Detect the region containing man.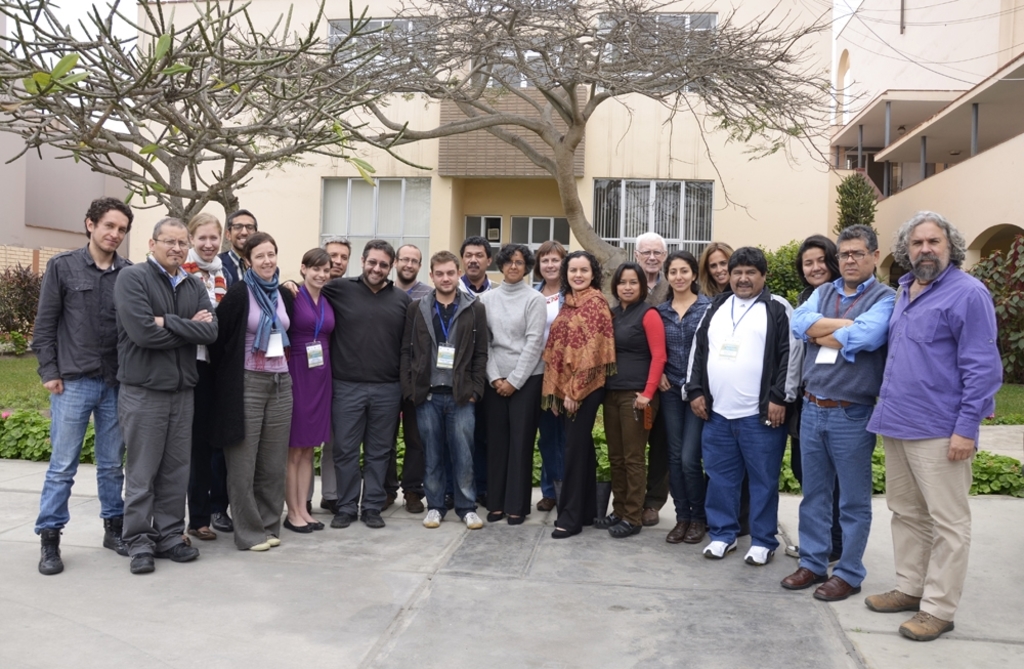
rect(310, 233, 350, 515).
